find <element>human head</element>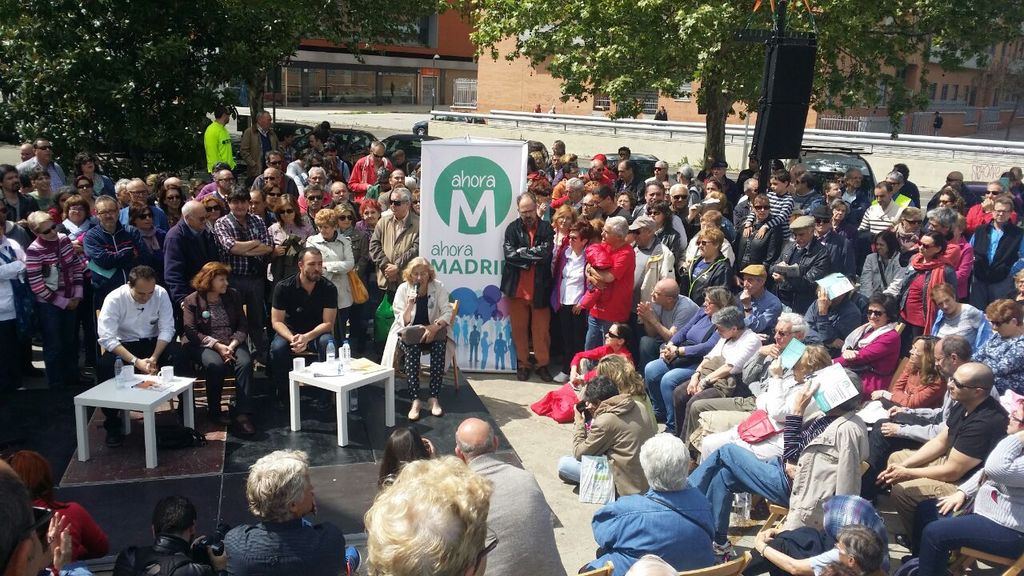
579/371/620/406
